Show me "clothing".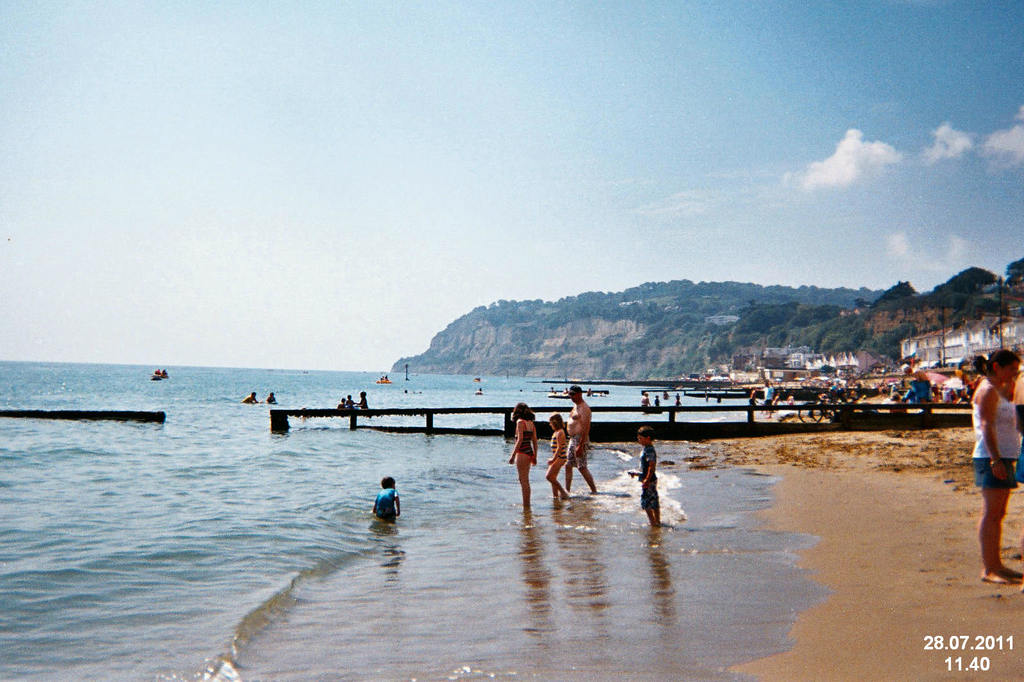
"clothing" is here: detection(512, 427, 537, 460).
